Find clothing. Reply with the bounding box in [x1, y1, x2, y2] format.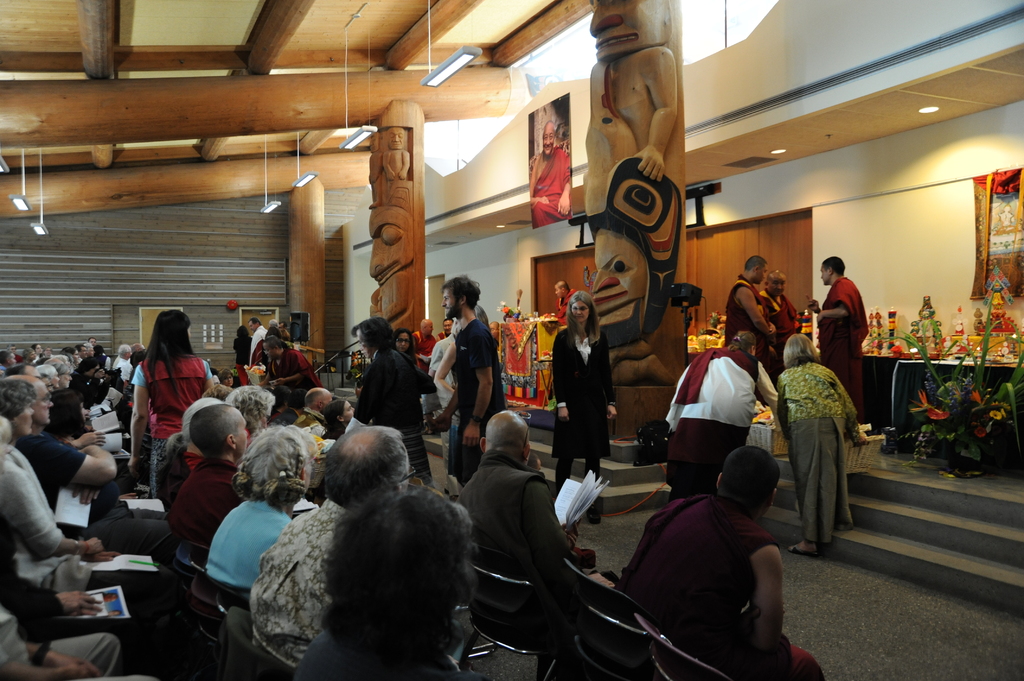
[557, 291, 575, 320].
